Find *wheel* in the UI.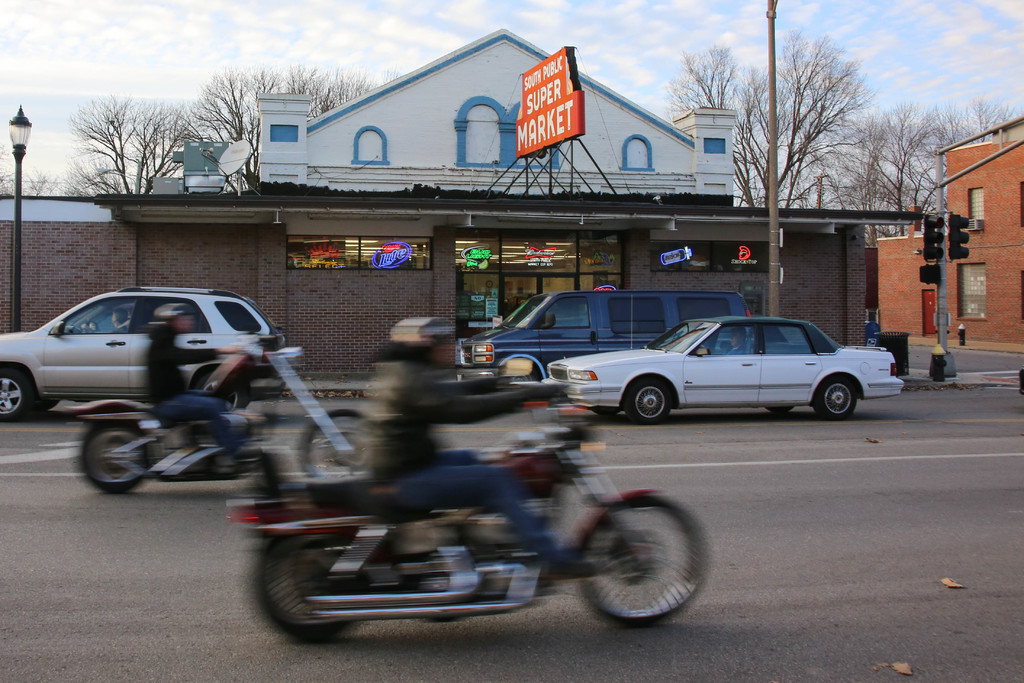
UI element at {"left": 577, "top": 495, "right": 706, "bottom": 625}.
